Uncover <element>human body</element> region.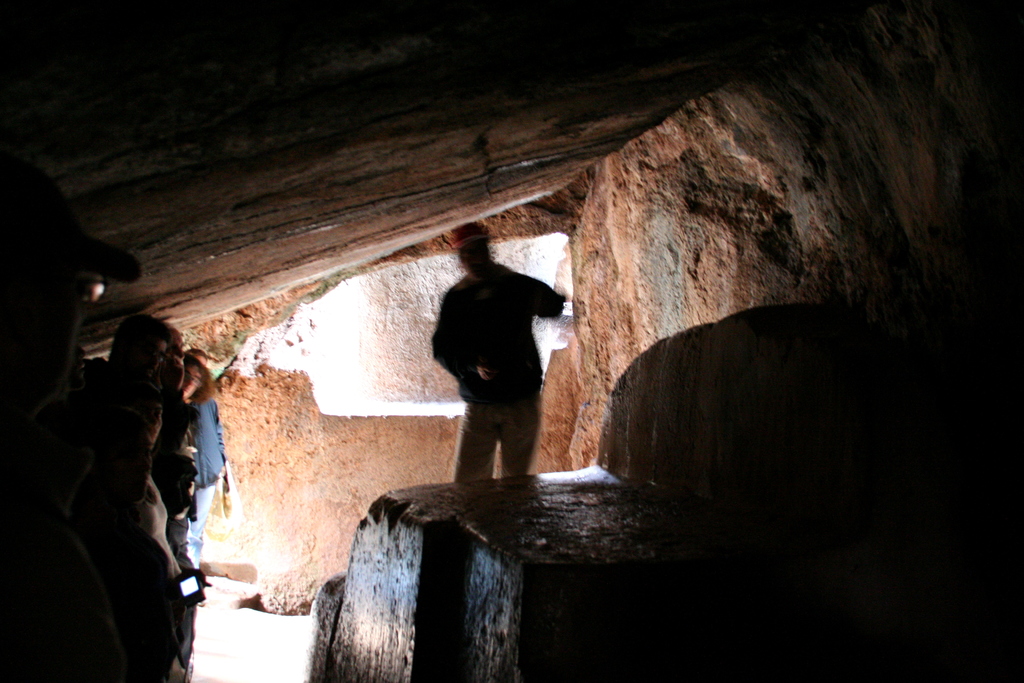
Uncovered: 431,230,566,477.
